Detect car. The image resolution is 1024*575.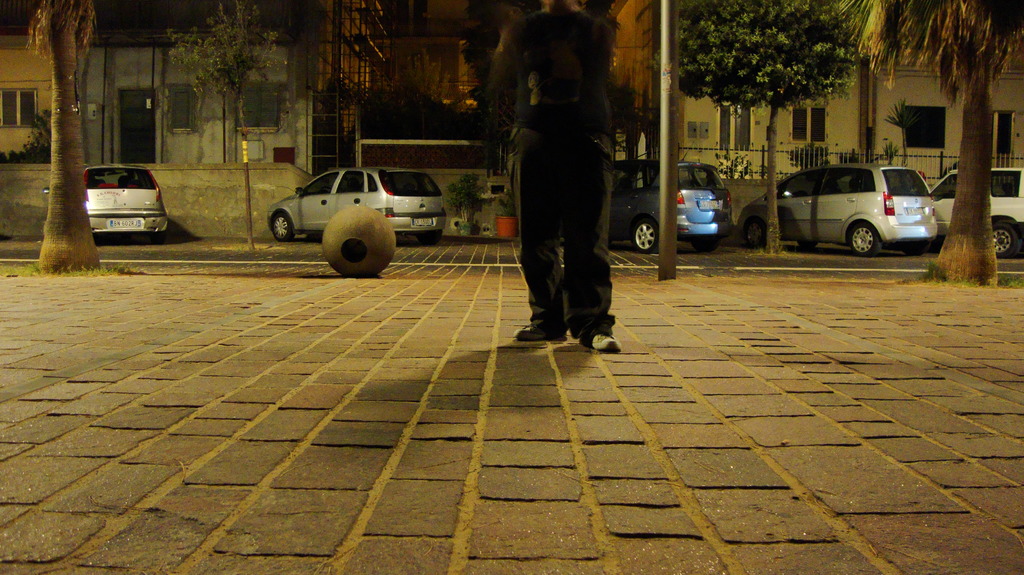
[left=929, top=162, right=1023, bottom=255].
